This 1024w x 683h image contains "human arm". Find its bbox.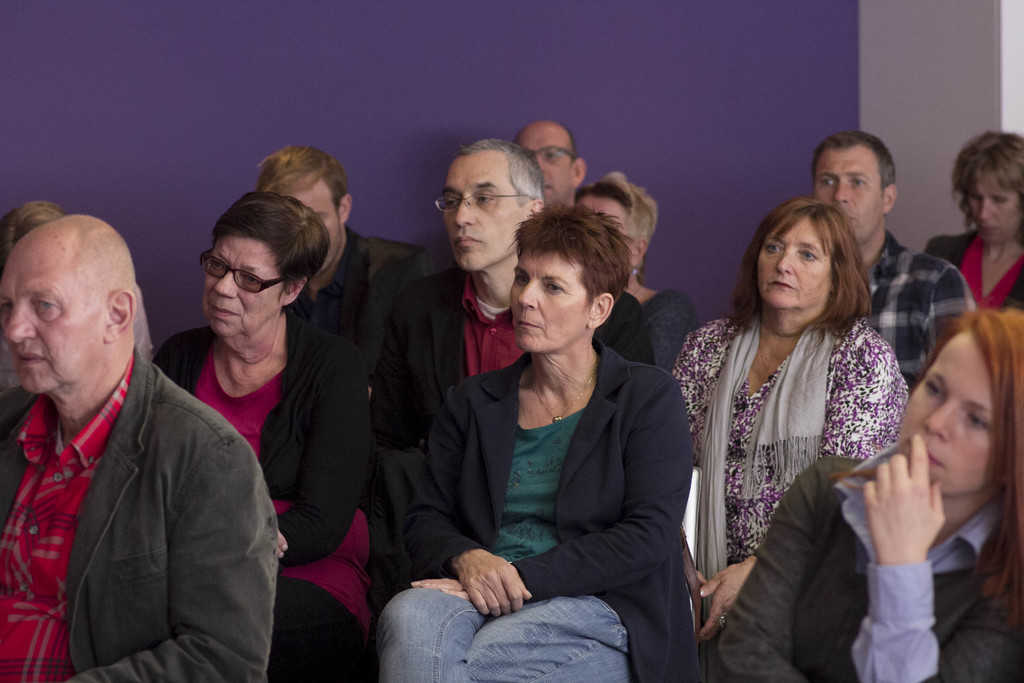
{"x1": 705, "y1": 452, "x2": 831, "y2": 682}.
